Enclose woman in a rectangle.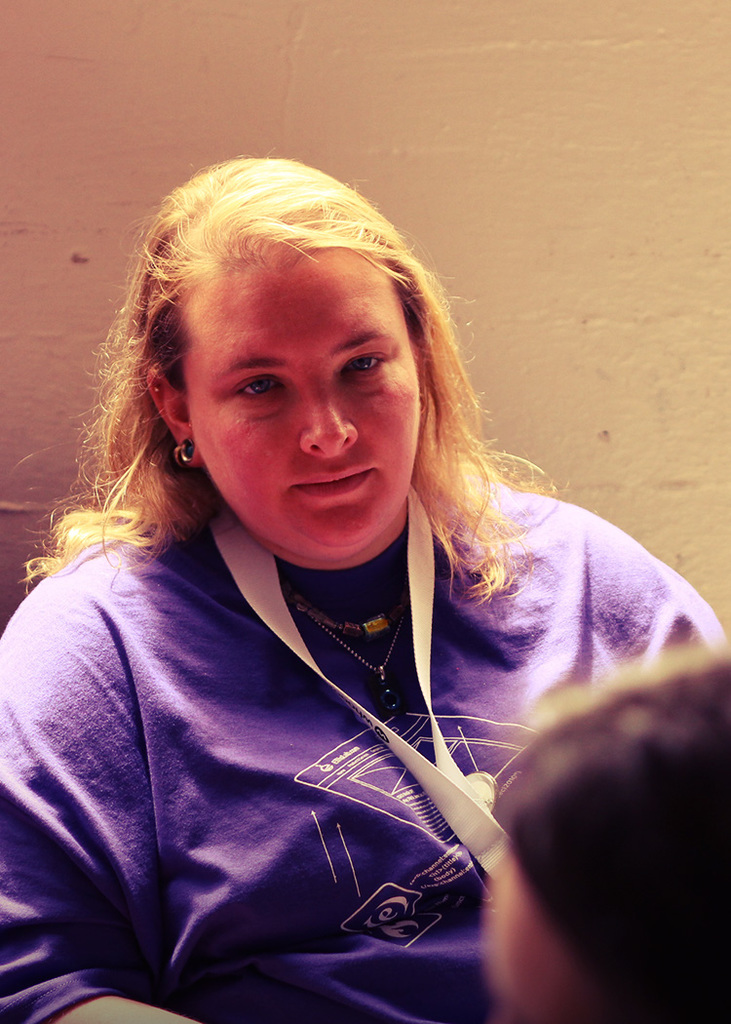
<box>5,160,659,1000</box>.
